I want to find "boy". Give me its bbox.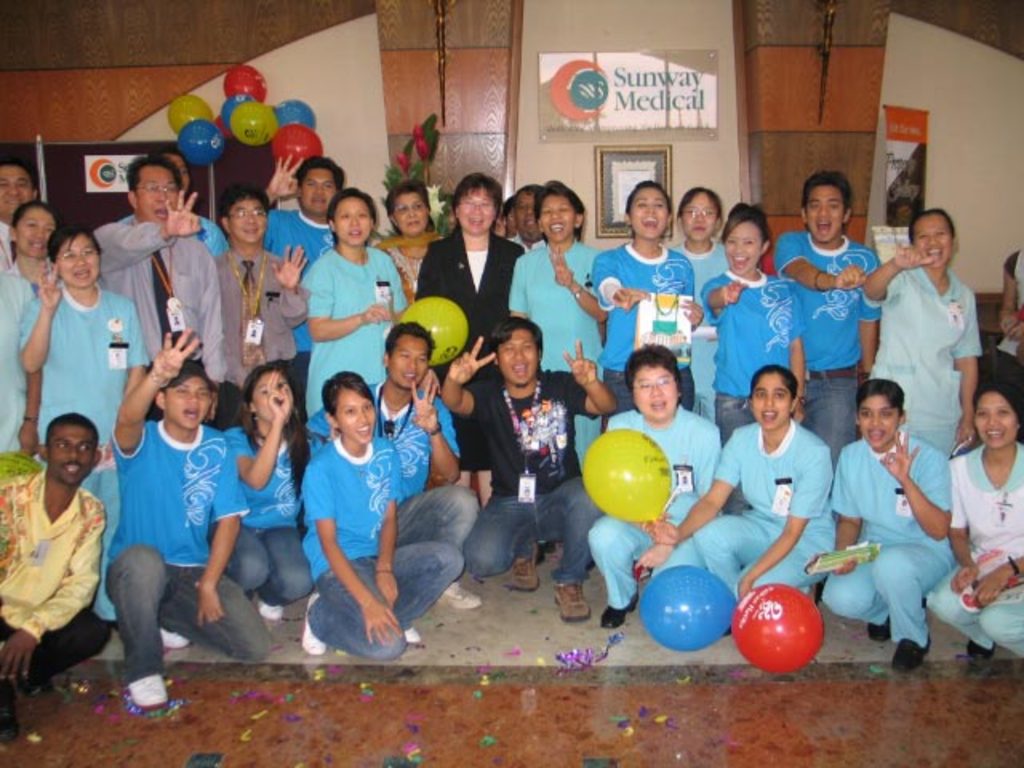
(96, 326, 272, 712).
